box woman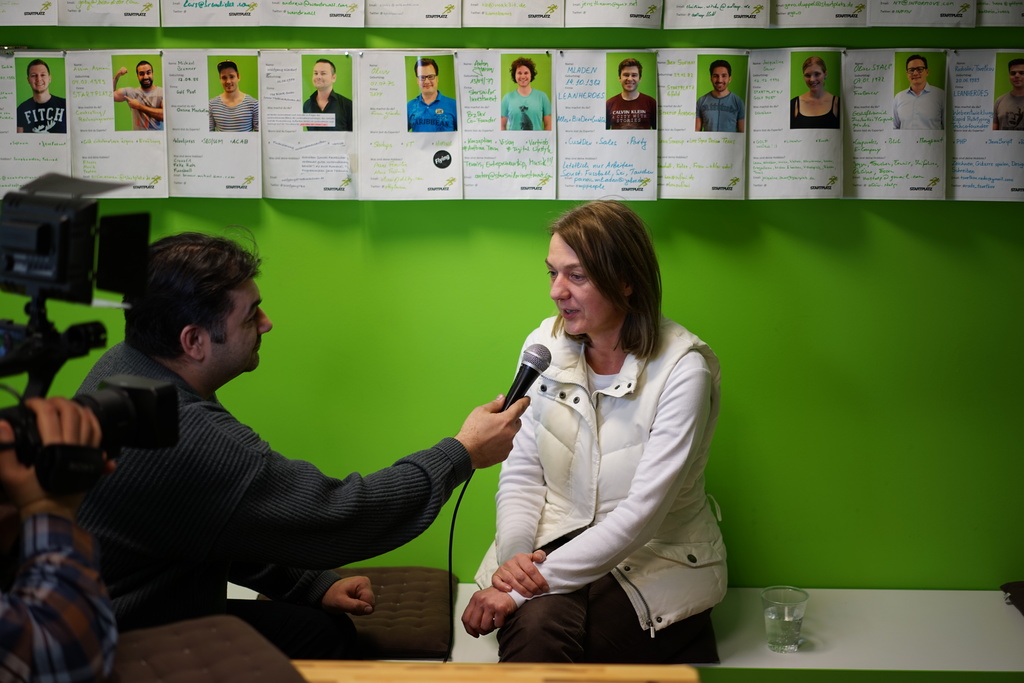
rect(461, 195, 728, 662)
